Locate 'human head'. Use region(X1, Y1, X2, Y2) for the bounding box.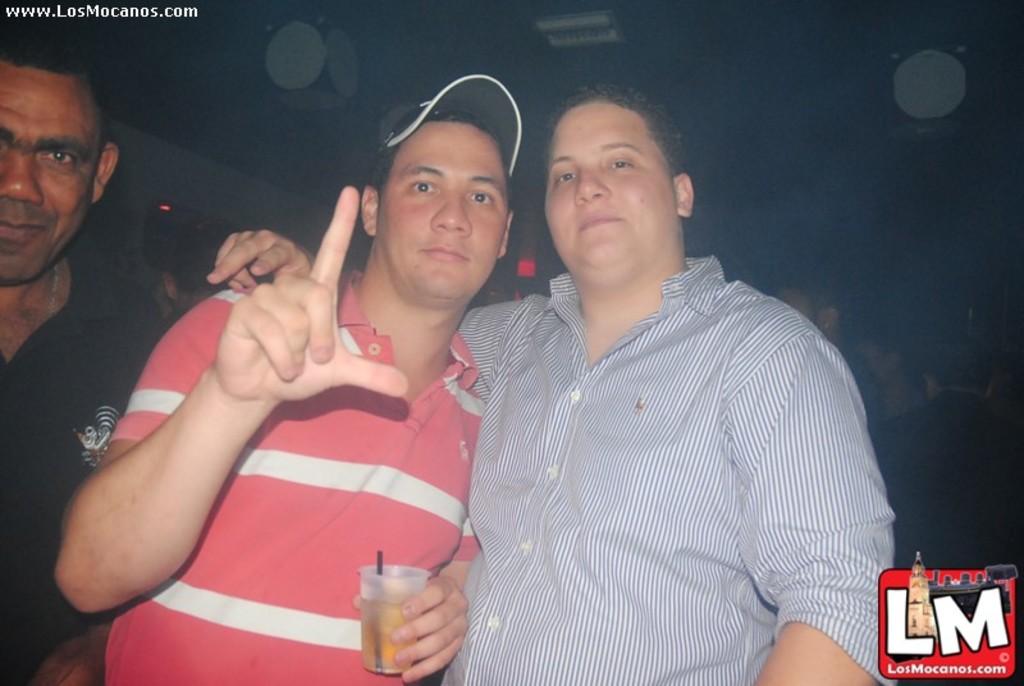
region(364, 111, 513, 310).
